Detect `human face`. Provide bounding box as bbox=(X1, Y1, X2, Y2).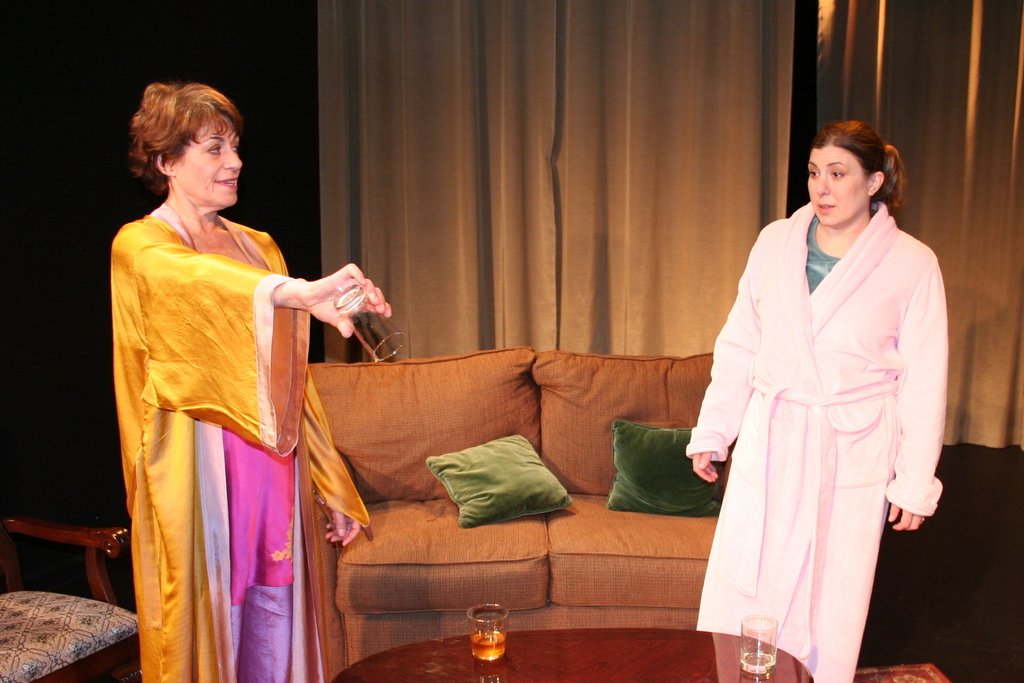
bbox=(174, 115, 240, 206).
